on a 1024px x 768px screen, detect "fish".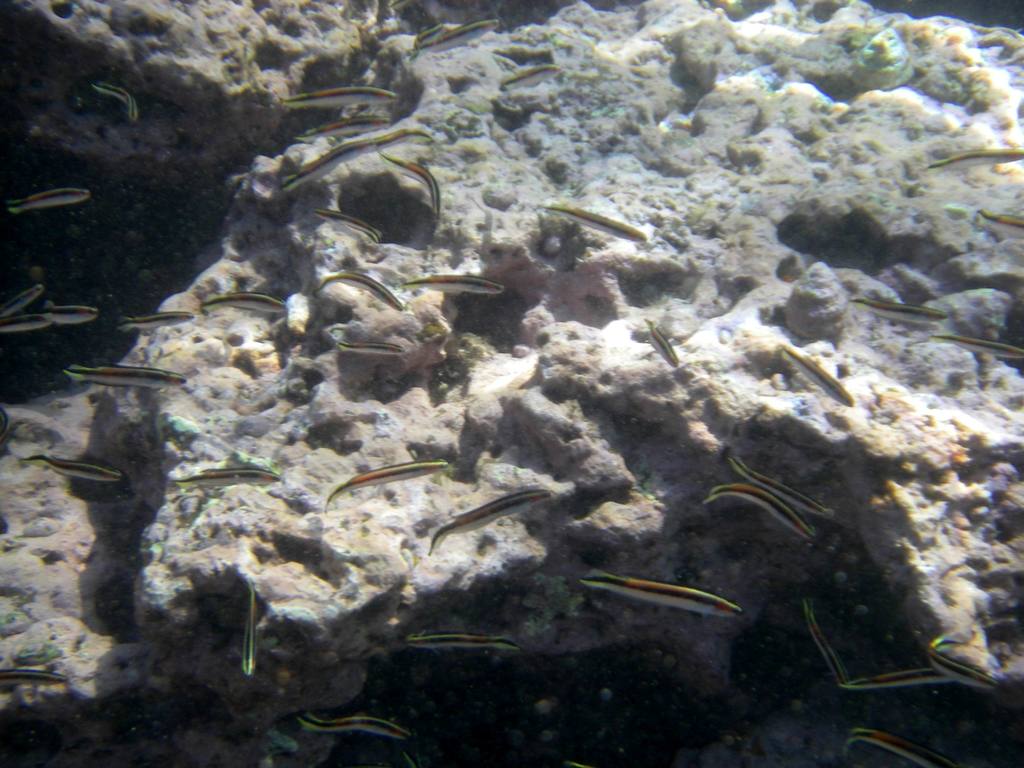
499/61/559/84.
